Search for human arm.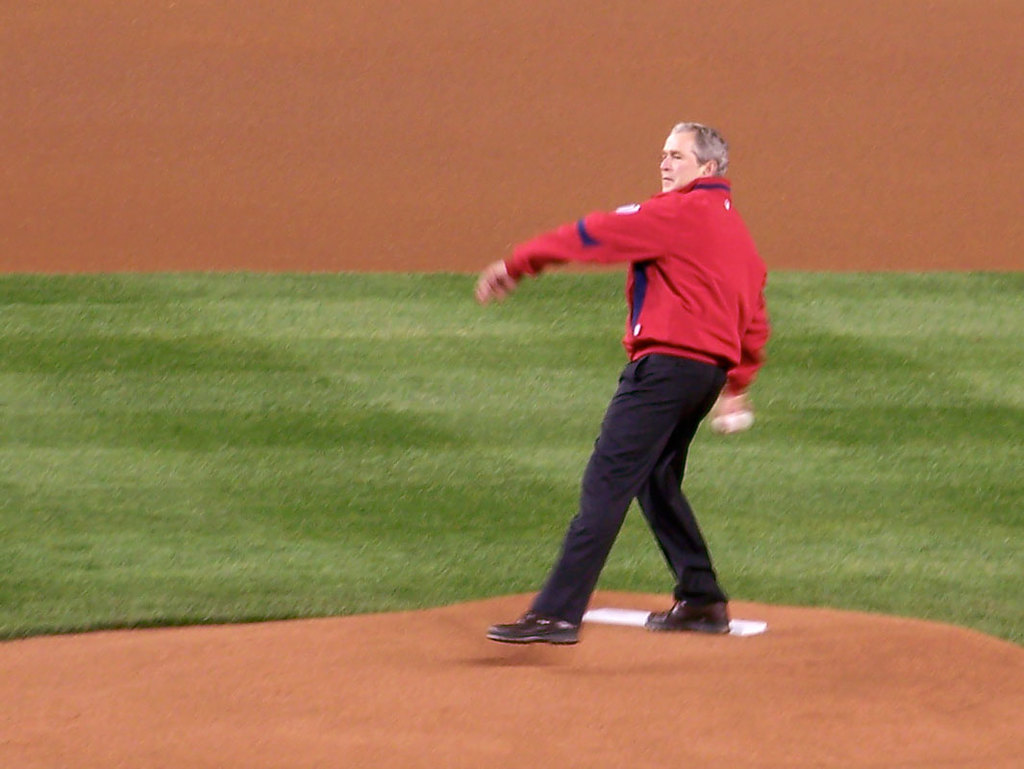
Found at pyautogui.locateOnScreen(695, 216, 773, 438).
